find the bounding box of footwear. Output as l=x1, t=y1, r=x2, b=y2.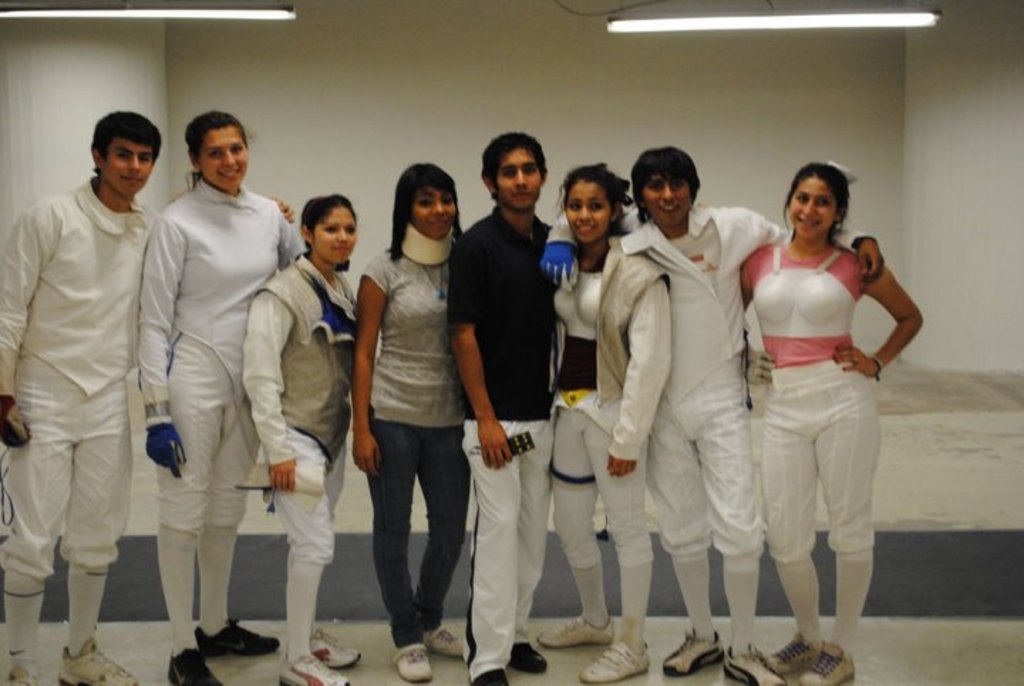
l=284, t=628, r=364, b=673.
